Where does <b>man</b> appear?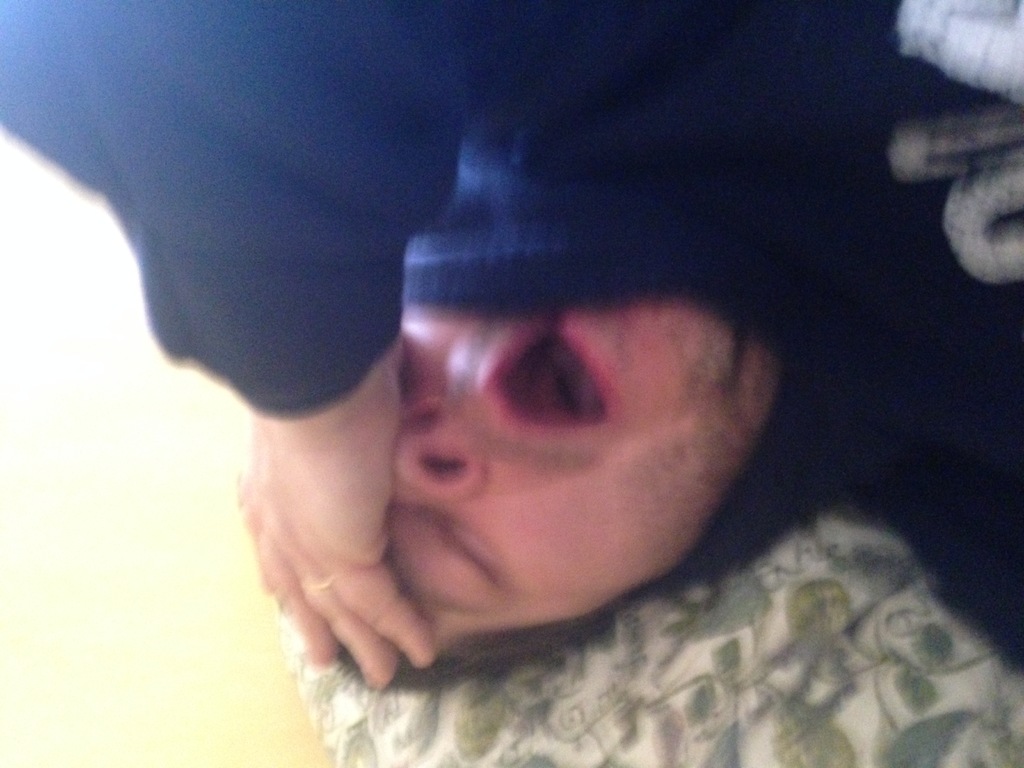
Appears at bbox=(49, 63, 982, 767).
